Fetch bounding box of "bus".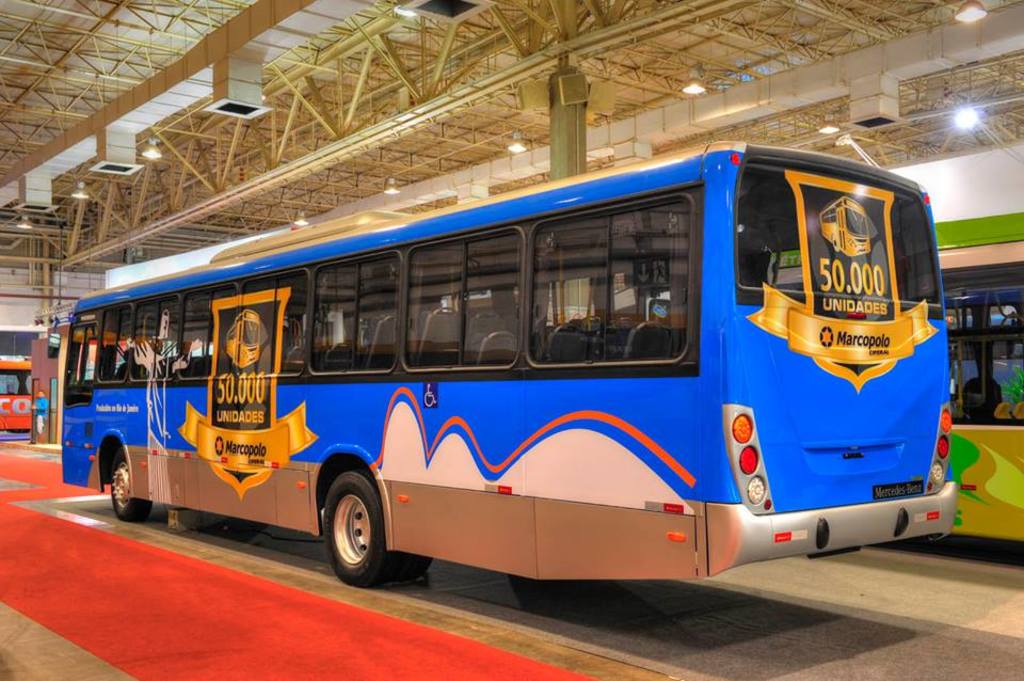
Bbox: 777:207:1023:541.
